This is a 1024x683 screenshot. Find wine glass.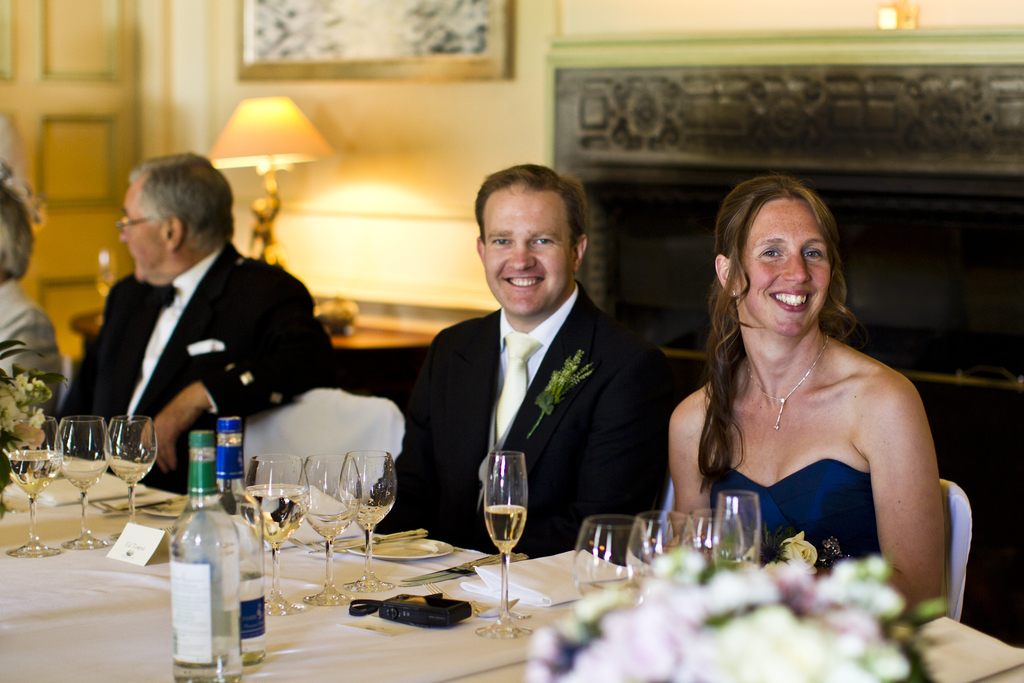
Bounding box: bbox=[106, 415, 161, 534].
